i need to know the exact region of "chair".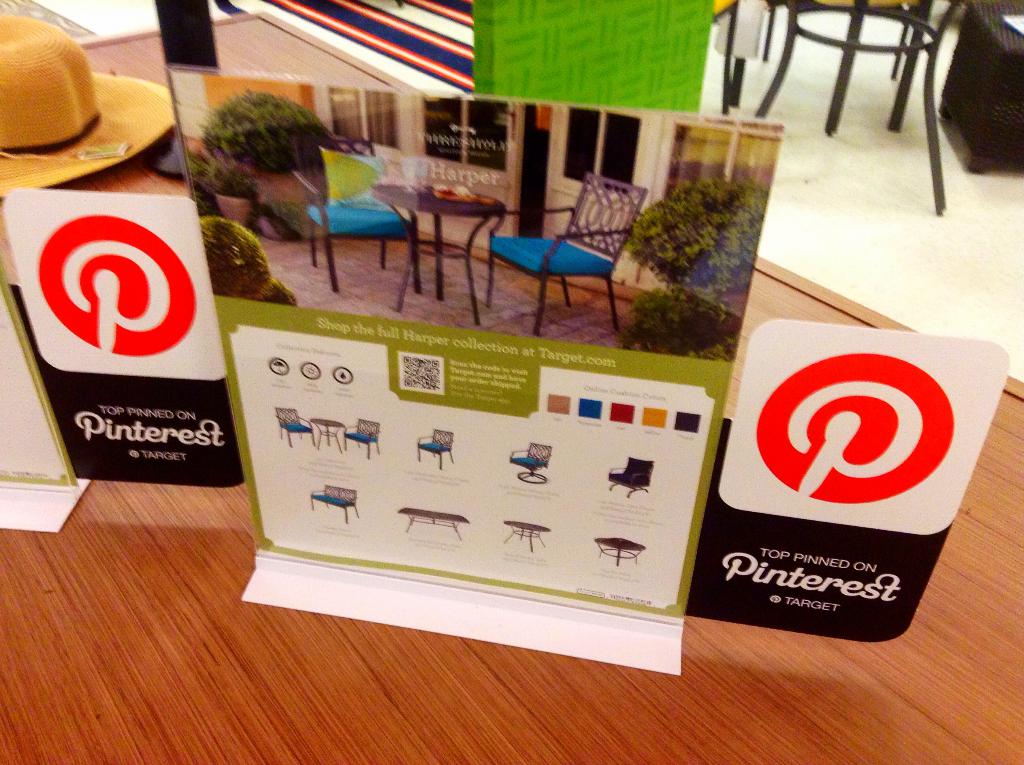
Region: region(341, 416, 381, 458).
